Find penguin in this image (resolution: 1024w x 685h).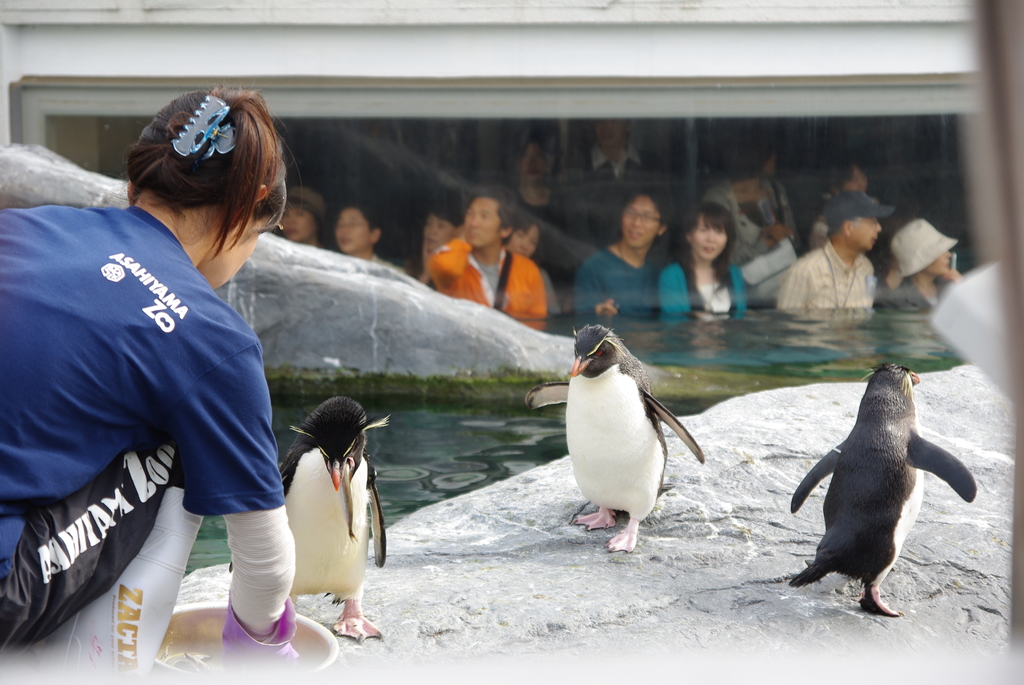
525 318 702 549.
